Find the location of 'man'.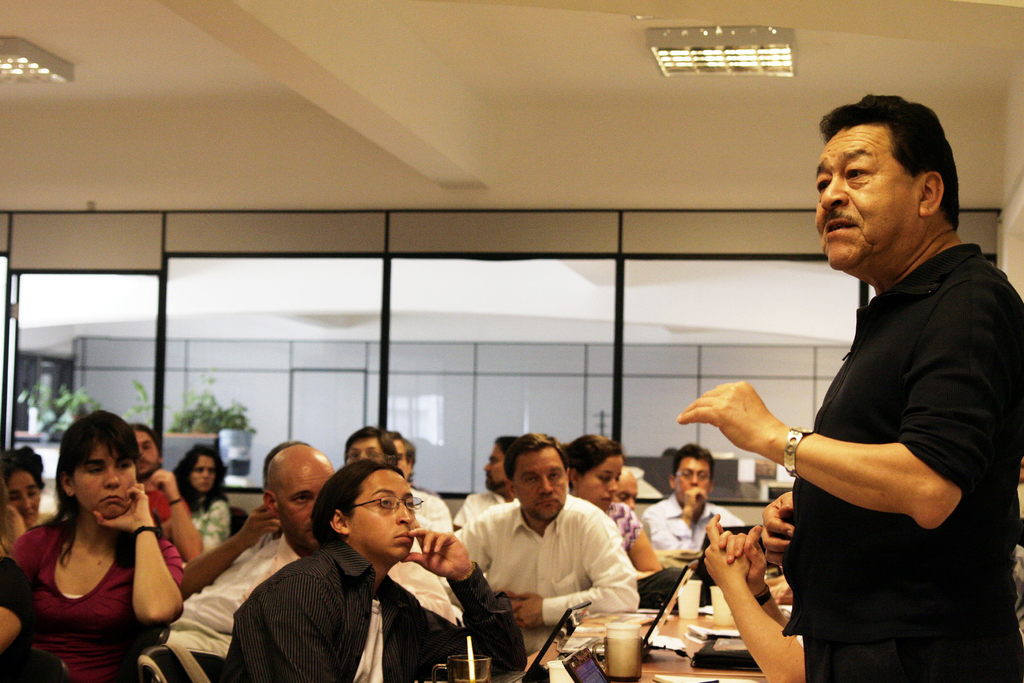
Location: box(643, 445, 737, 555).
